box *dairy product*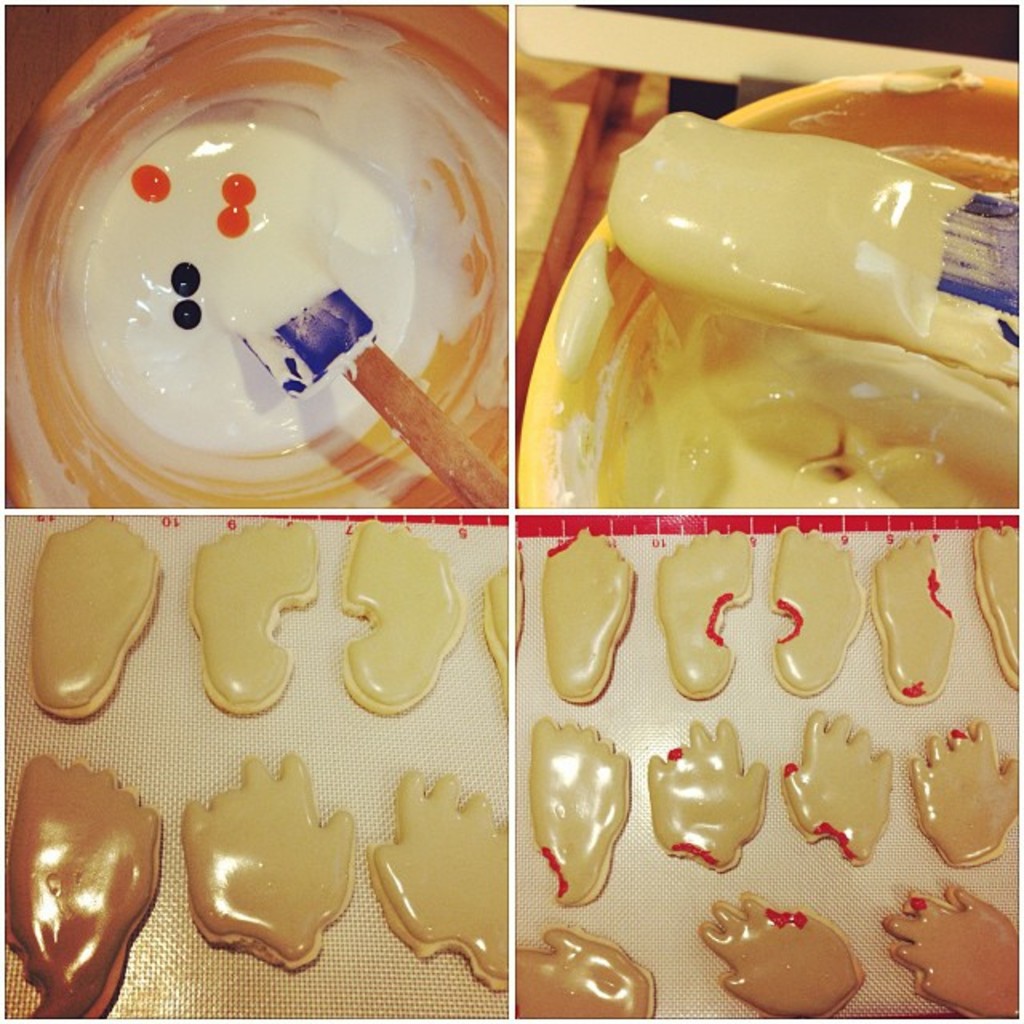
bbox(779, 531, 850, 688)
